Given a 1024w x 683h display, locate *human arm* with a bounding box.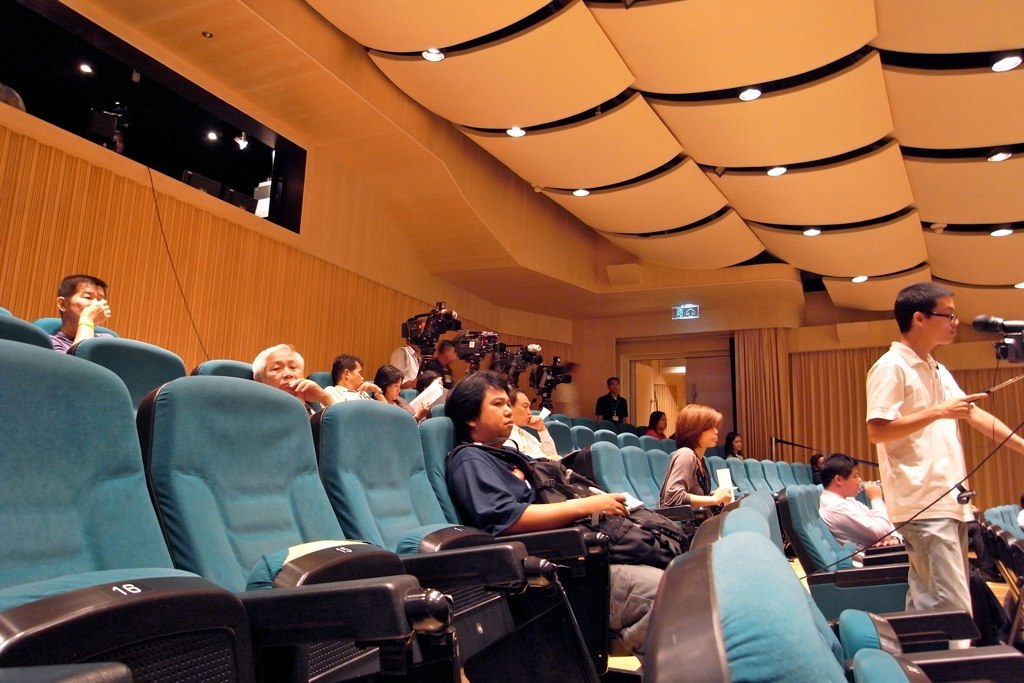
Located: (left=41, top=293, right=107, bottom=352).
